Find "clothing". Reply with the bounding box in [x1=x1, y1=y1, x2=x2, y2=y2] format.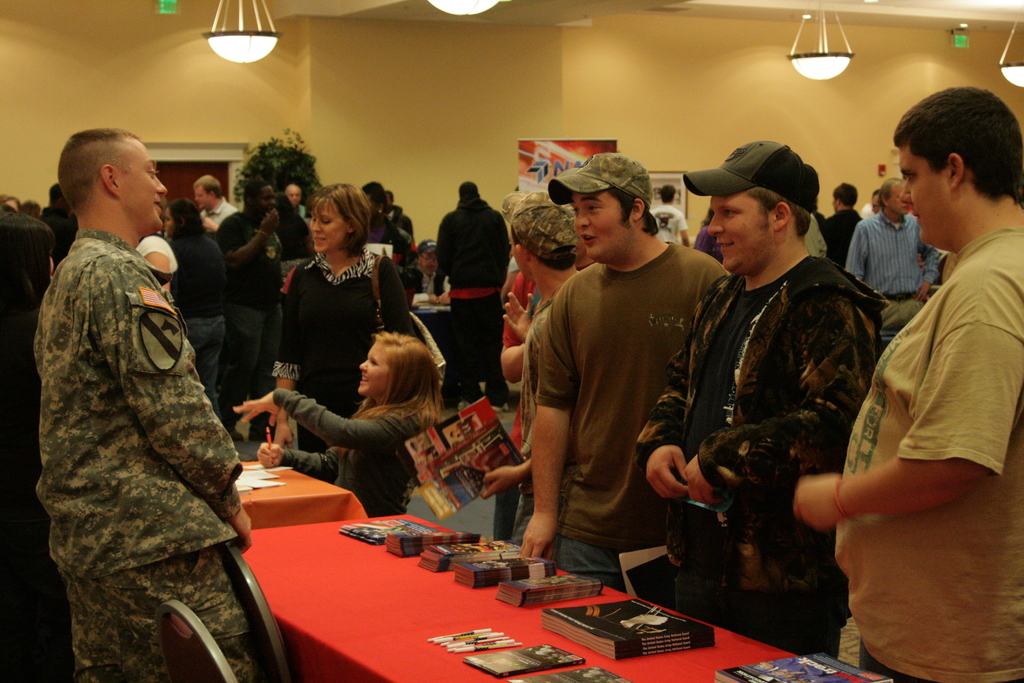
[x1=272, y1=400, x2=422, y2=543].
